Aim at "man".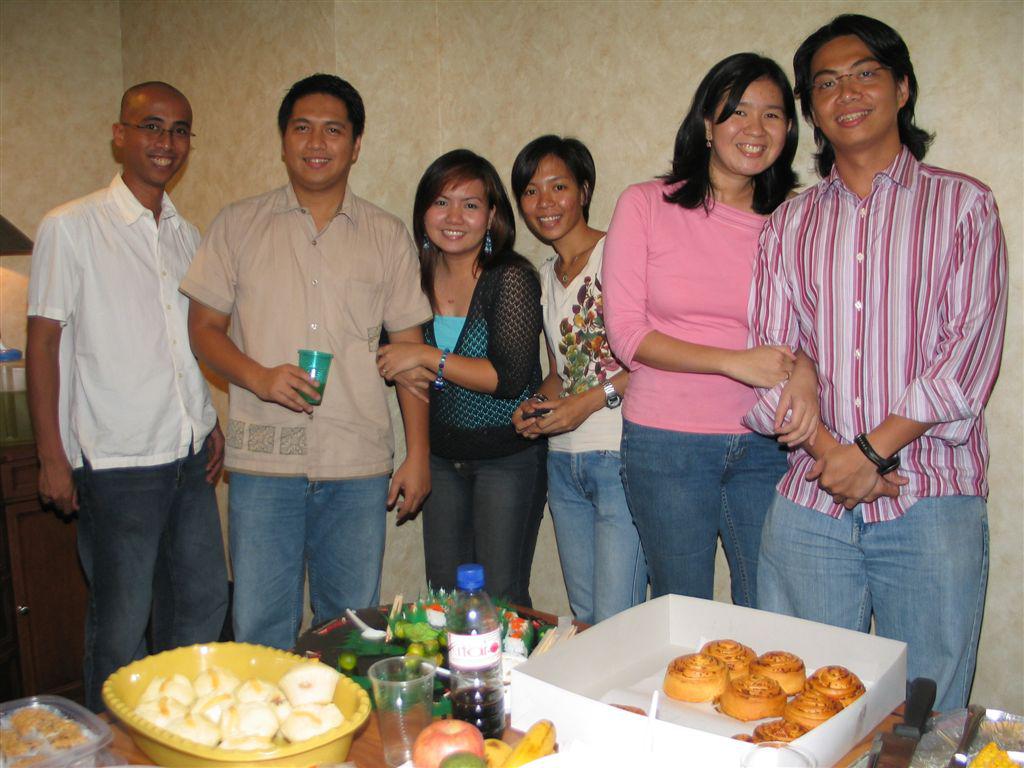
Aimed at bbox=(24, 83, 243, 717).
